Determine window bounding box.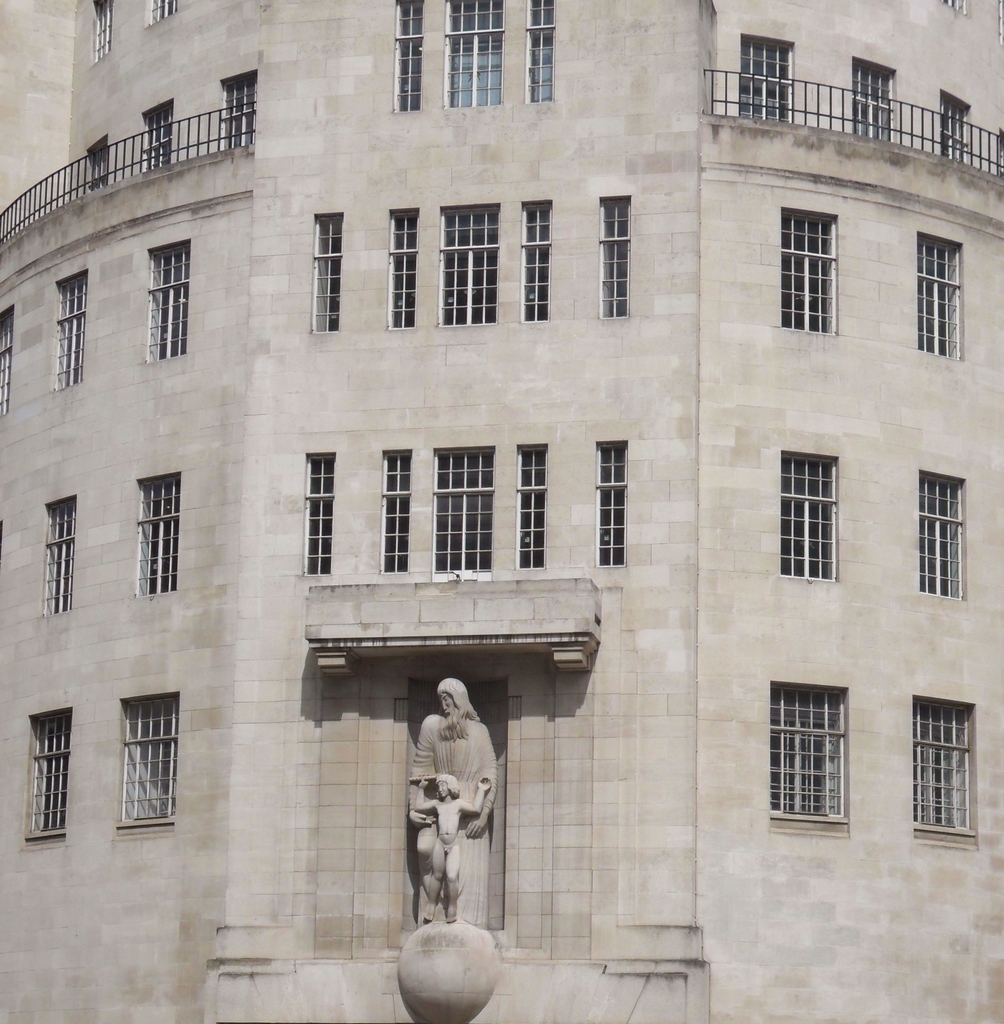
Determined: locate(926, 226, 962, 357).
